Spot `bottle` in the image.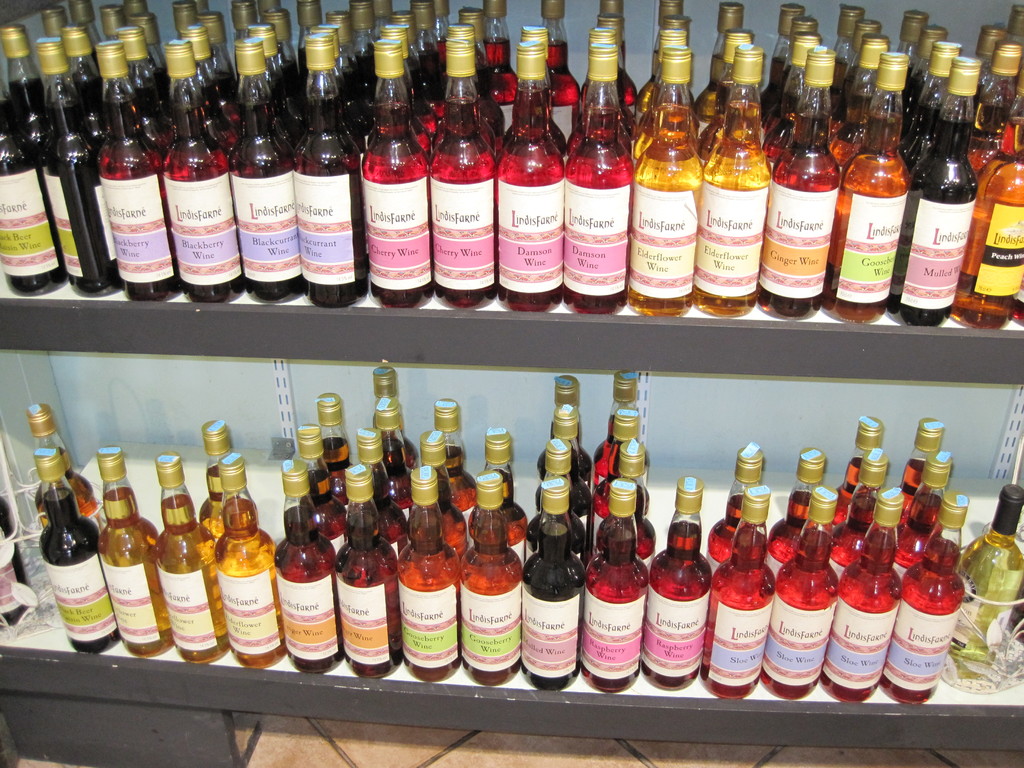
`bottle` found at left=199, top=419, right=257, bottom=540.
